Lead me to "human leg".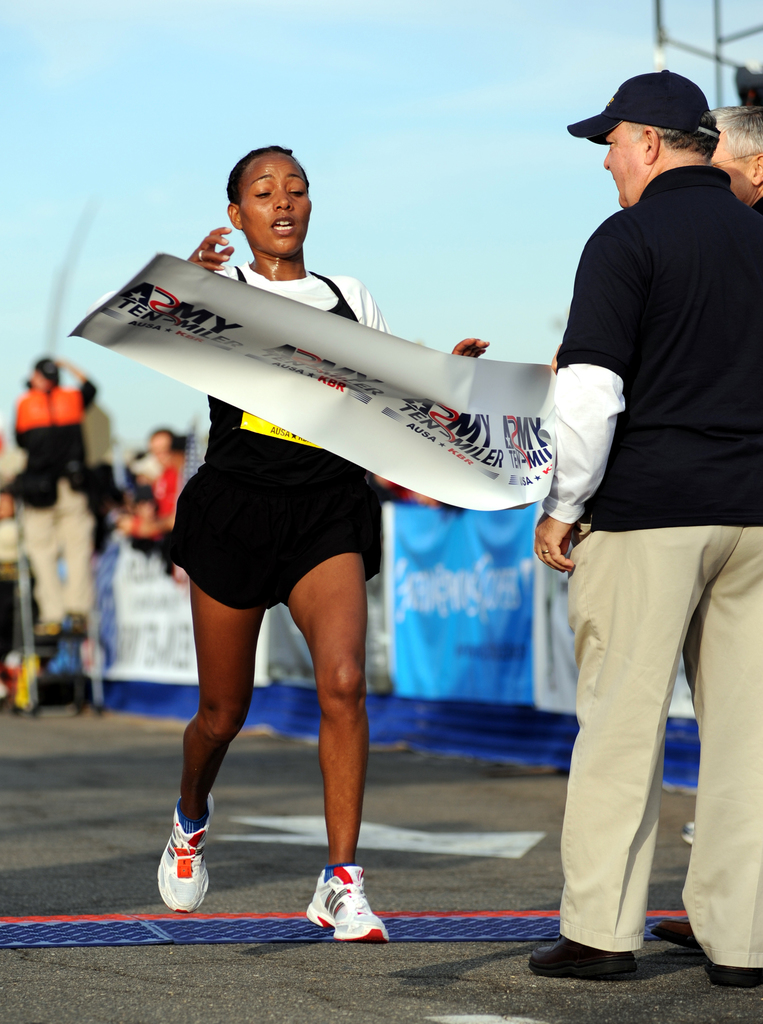
Lead to (x1=277, y1=455, x2=386, y2=941).
